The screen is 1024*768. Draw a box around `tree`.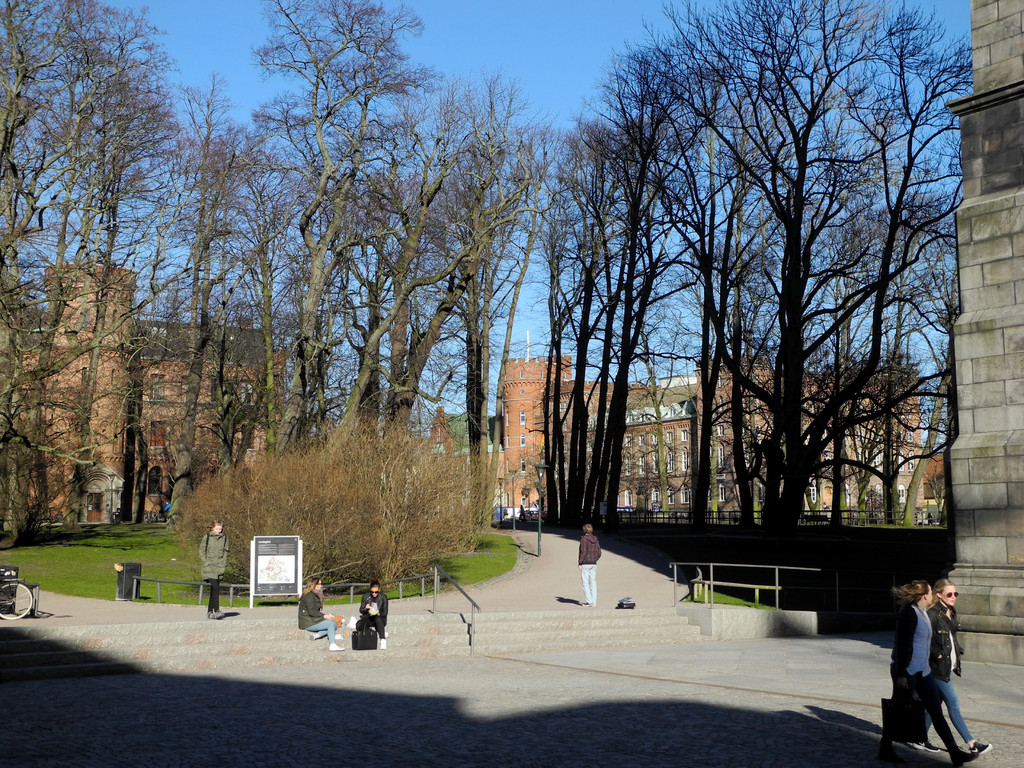
rect(700, 239, 781, 535).
